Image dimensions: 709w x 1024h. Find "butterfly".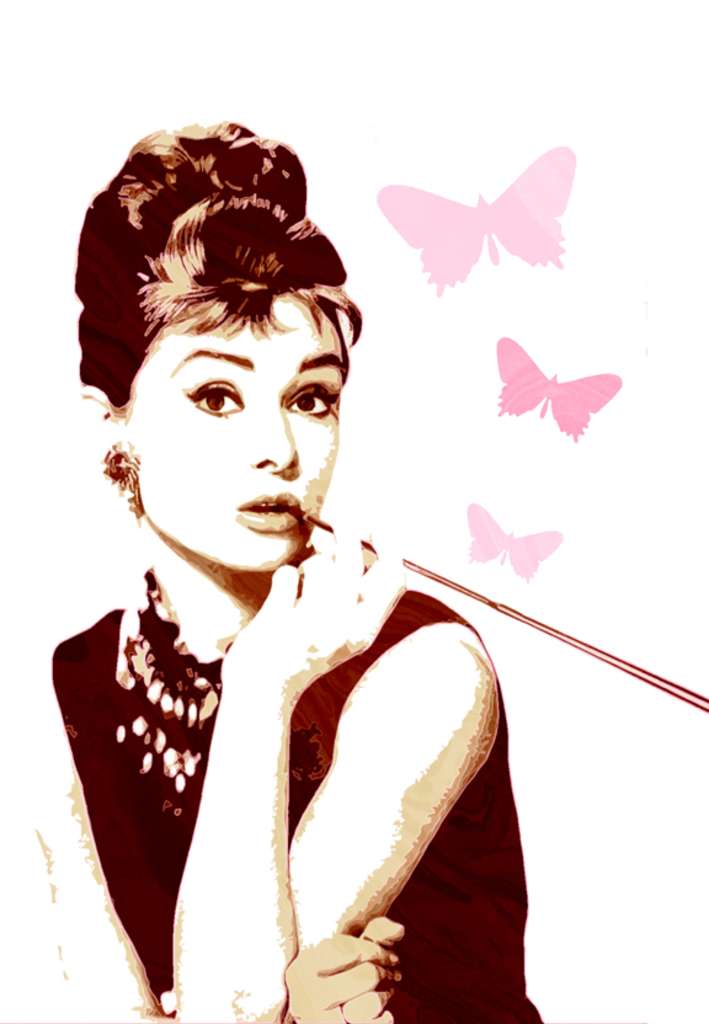
bbox(486, 335, 620, 447).
